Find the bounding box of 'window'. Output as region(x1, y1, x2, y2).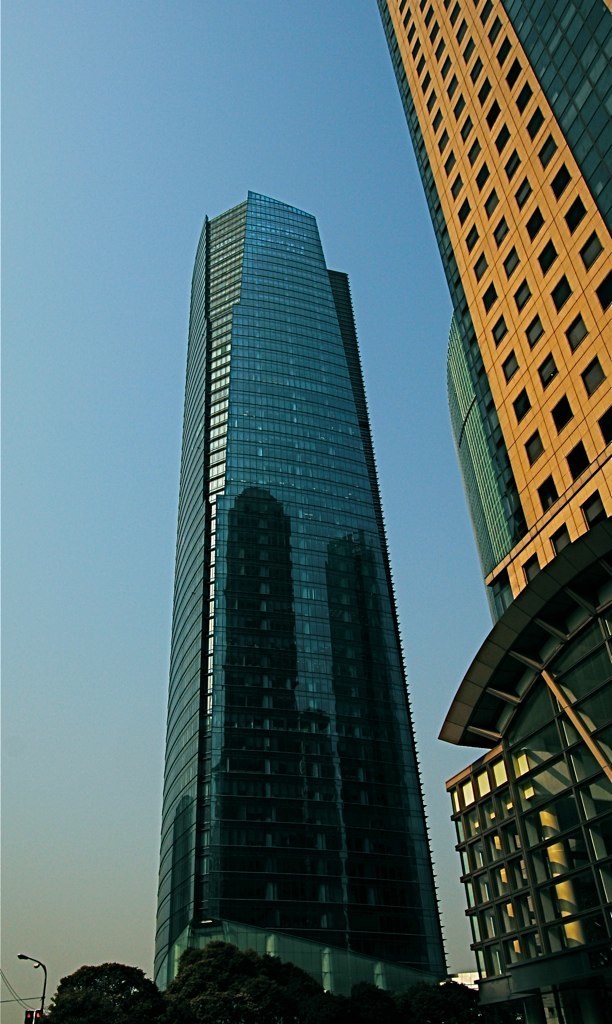
region(512, 277, 537, 313).
